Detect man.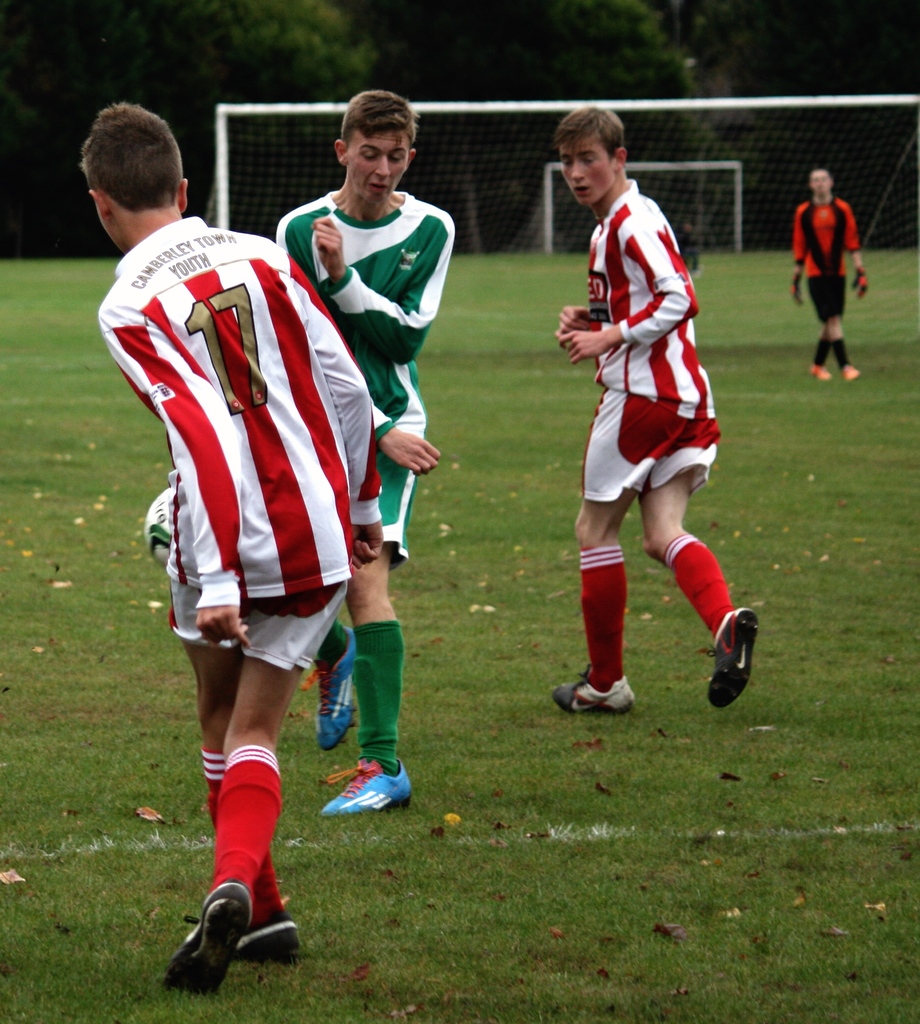
Detected at pyautogui.locateOnScreen(83, 99, 382, 993).
